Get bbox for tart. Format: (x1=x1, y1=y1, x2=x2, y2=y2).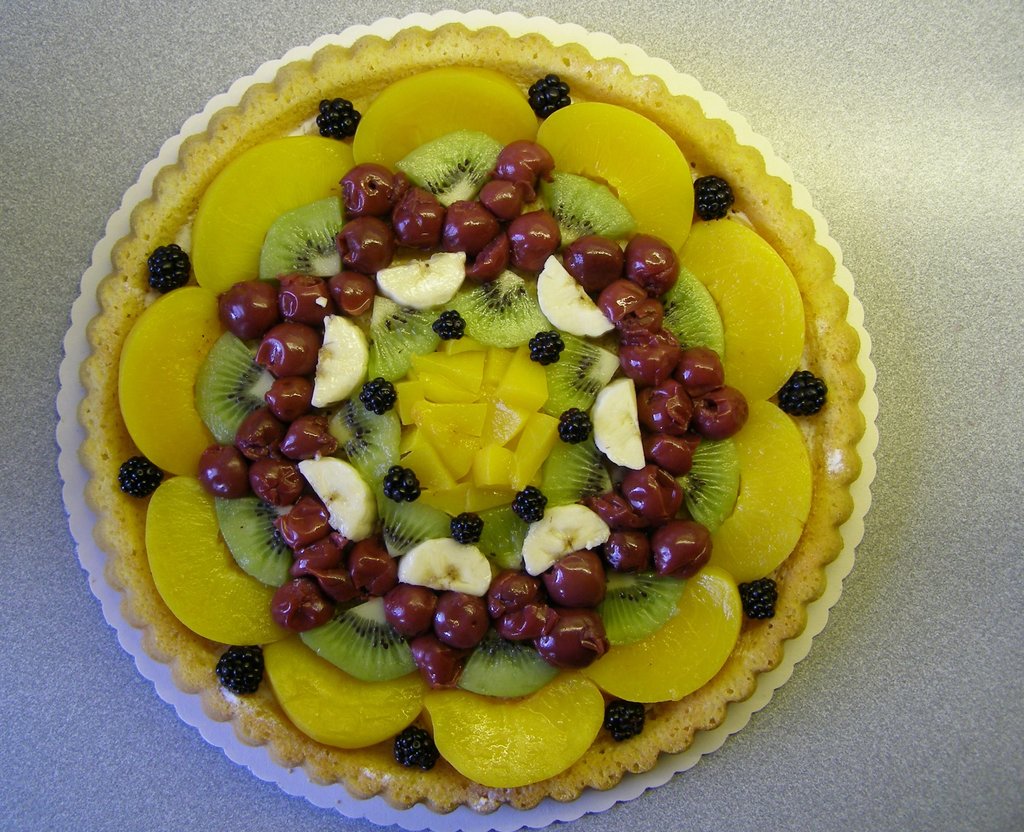
(x1=103, y1=54, x2=879, y2=803).
